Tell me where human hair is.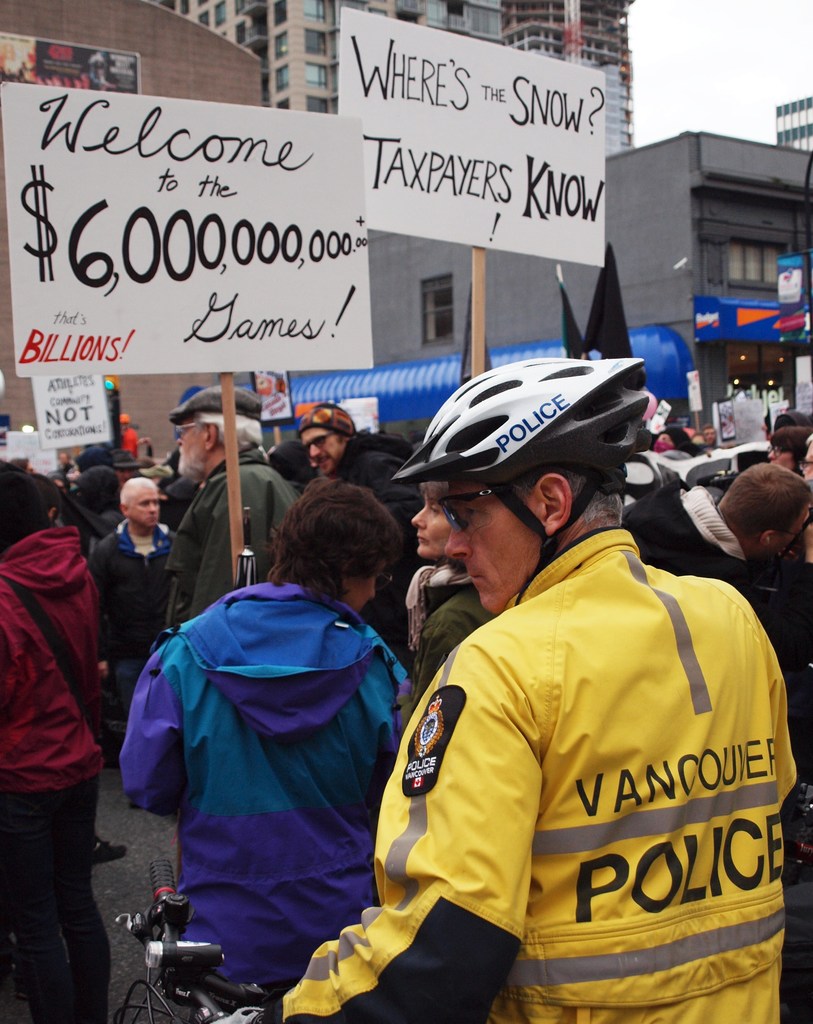
human hair is at left=507, top=461, right=619, bottom=529.
